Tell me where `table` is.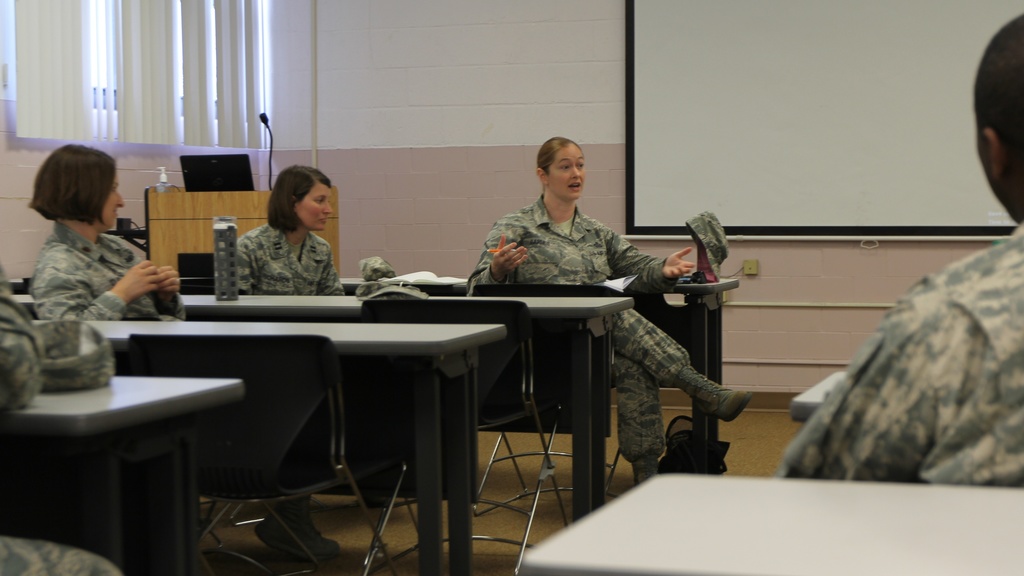
`table` is at Rect(0, 376, 242, 573).
